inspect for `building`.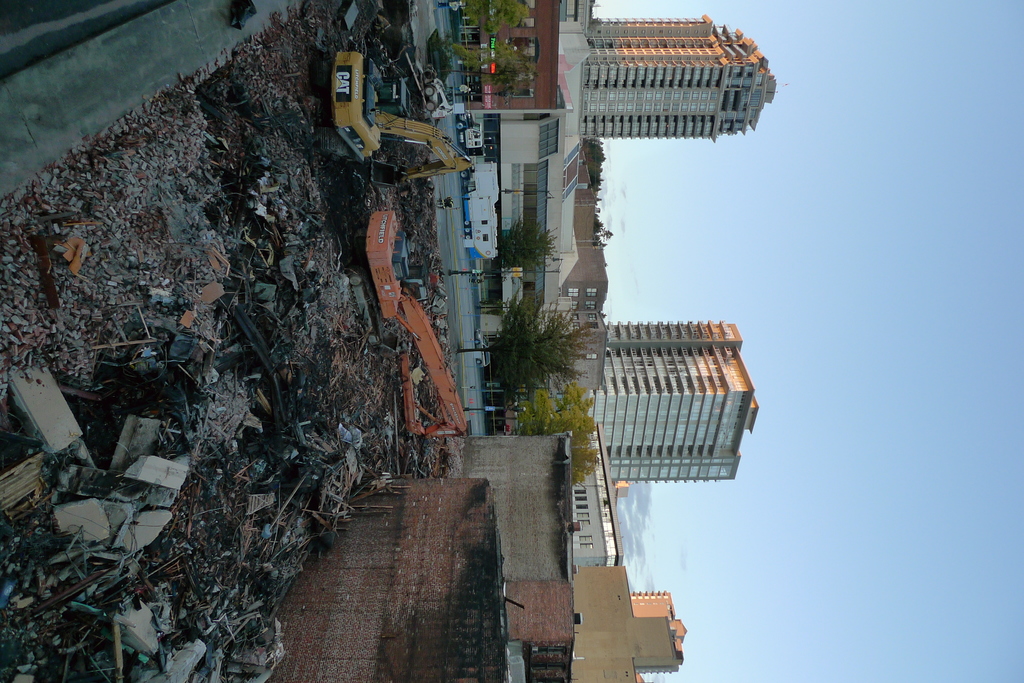
Inspection: 579, 316, 760, 485.
